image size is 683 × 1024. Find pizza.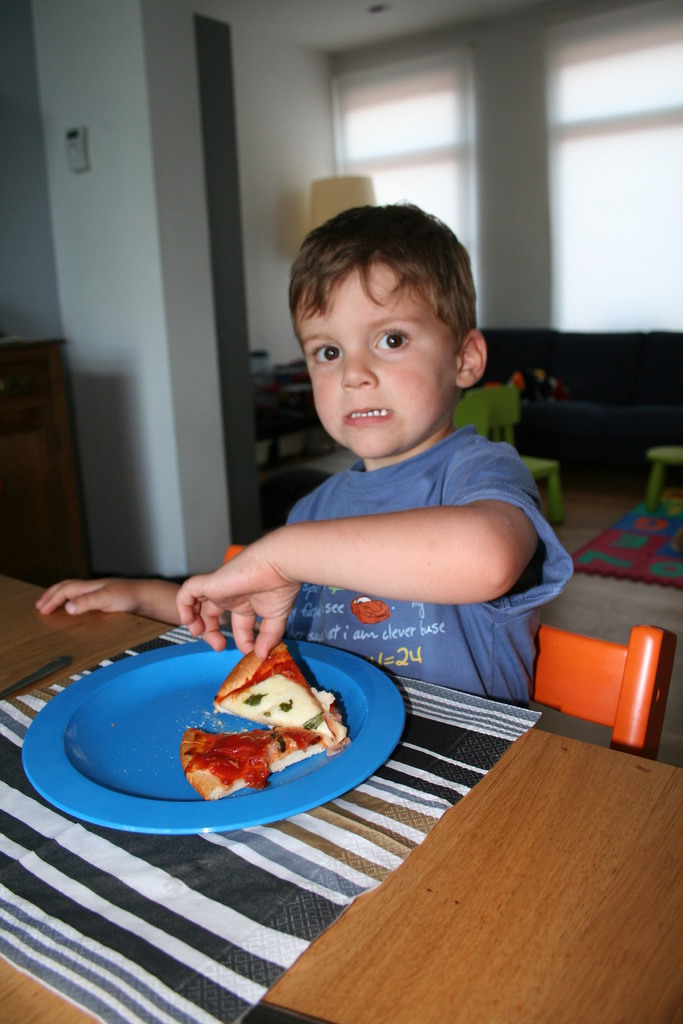
crop(204, 726, 348, 790).
